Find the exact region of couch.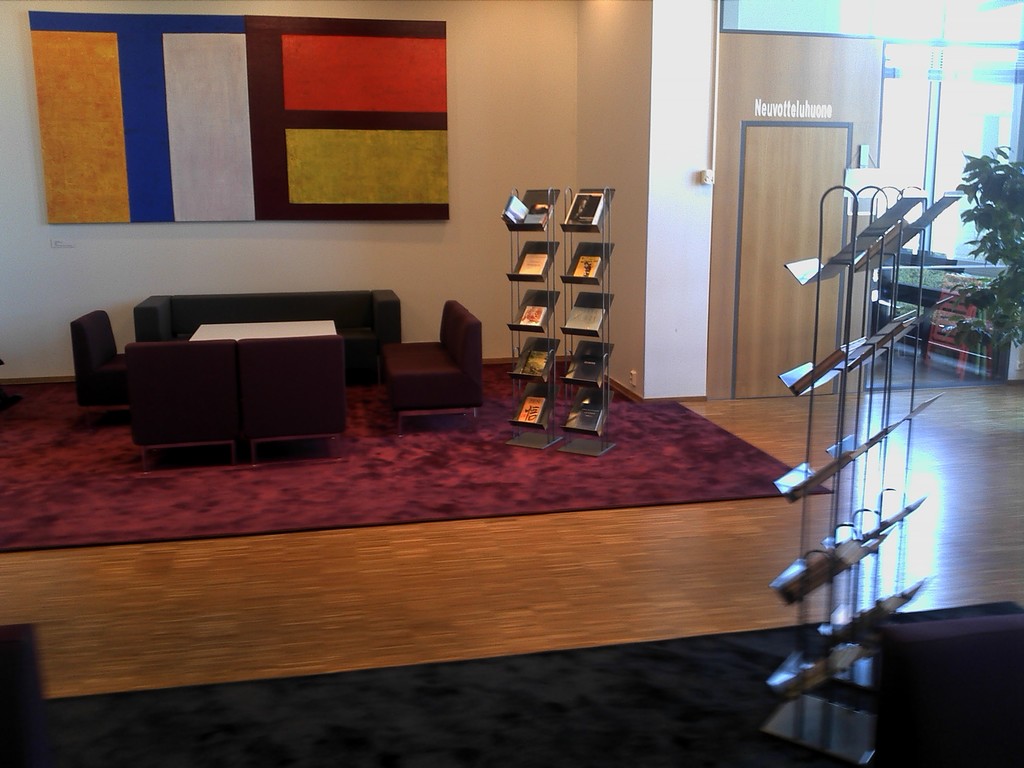
Exact region: locate(132, 289, 412, 376).
